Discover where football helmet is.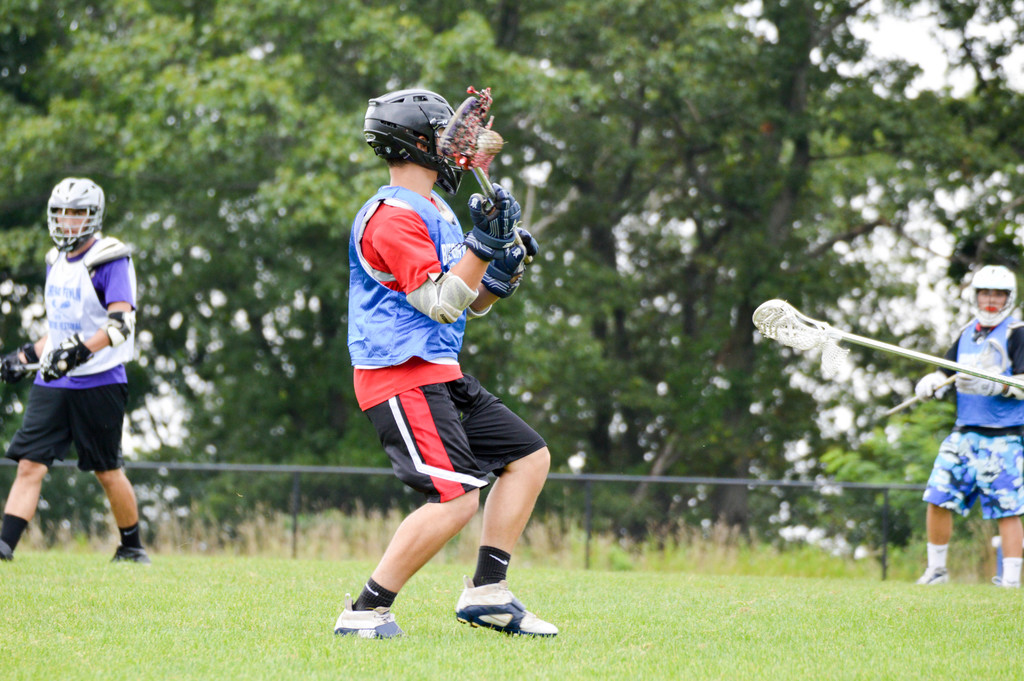
Discovered at (971,263,1018,329).
